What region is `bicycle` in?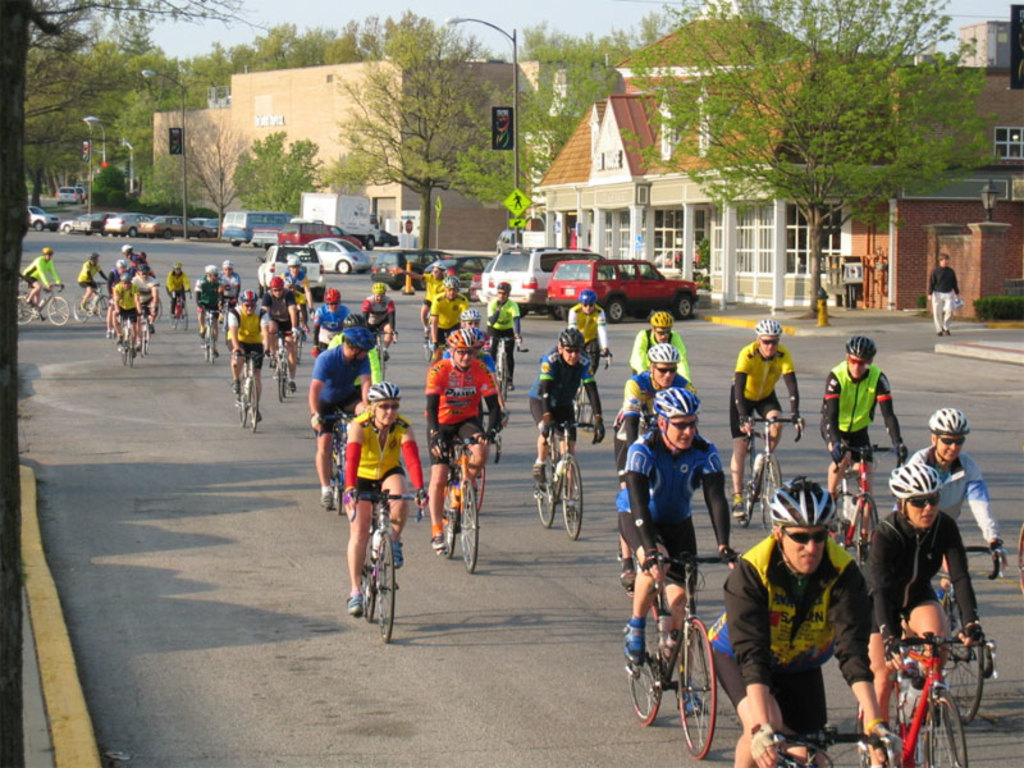
bbox=[317, 406, 358, 511].
